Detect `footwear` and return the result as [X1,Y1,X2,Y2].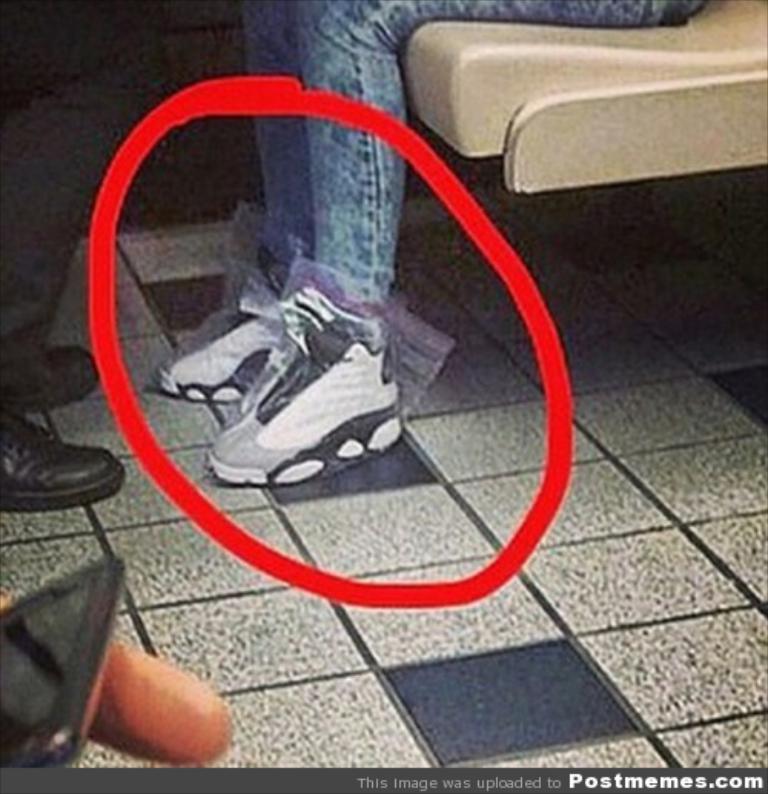
[152,246,324,402].
